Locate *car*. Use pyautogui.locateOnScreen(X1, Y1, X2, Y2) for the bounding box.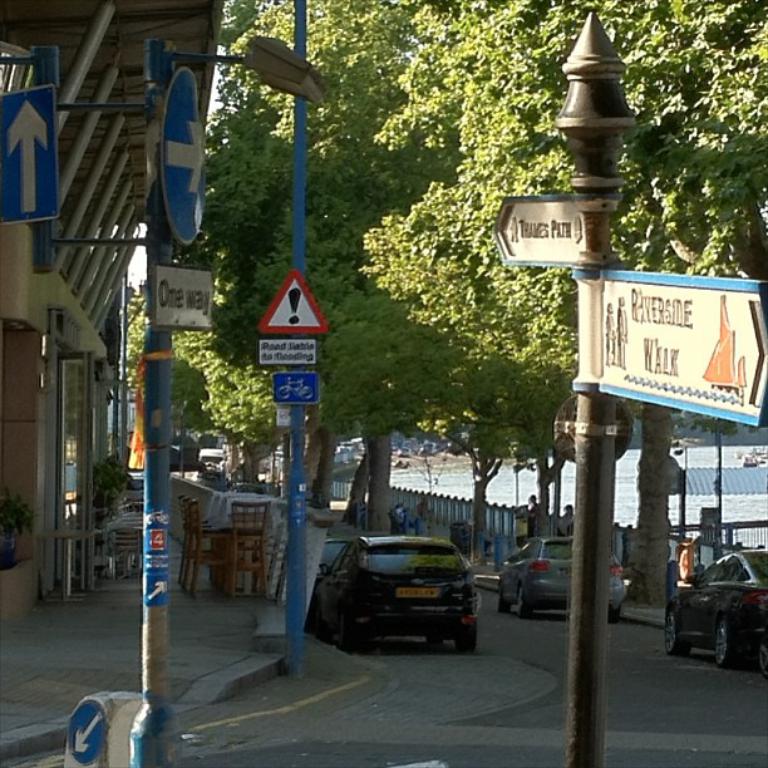
pyautogui.locateOnScreen(499, 536, 626, 624).
